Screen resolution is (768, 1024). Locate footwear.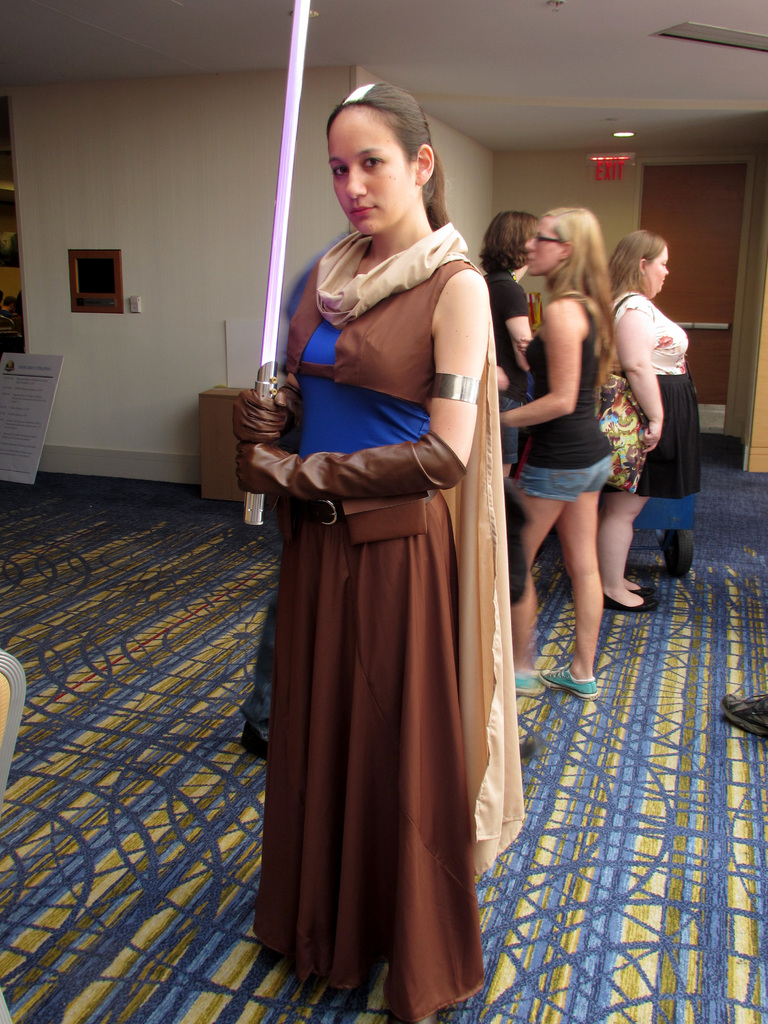
detection(539, 662, 602, 694).
